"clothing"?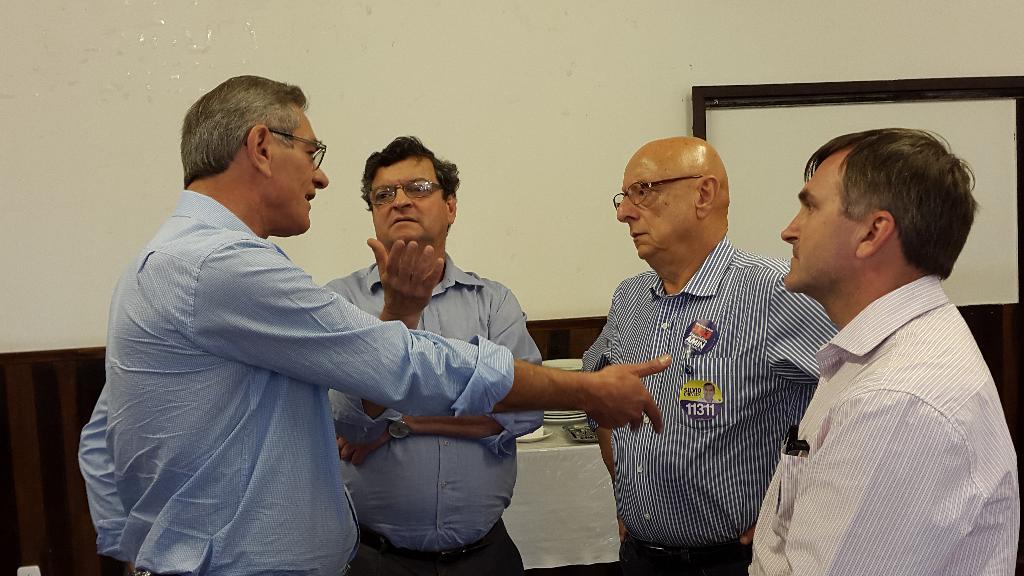
x1=579 y1=235 x2=836 y2=575
